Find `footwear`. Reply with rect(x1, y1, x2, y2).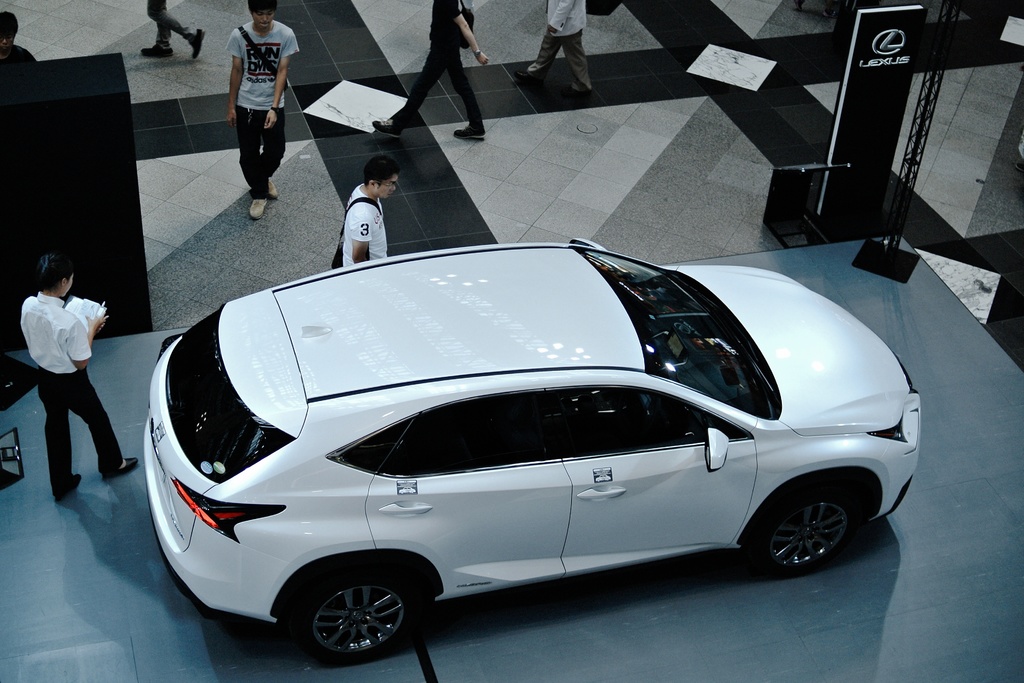
rect(453, 126, 483, 140).
